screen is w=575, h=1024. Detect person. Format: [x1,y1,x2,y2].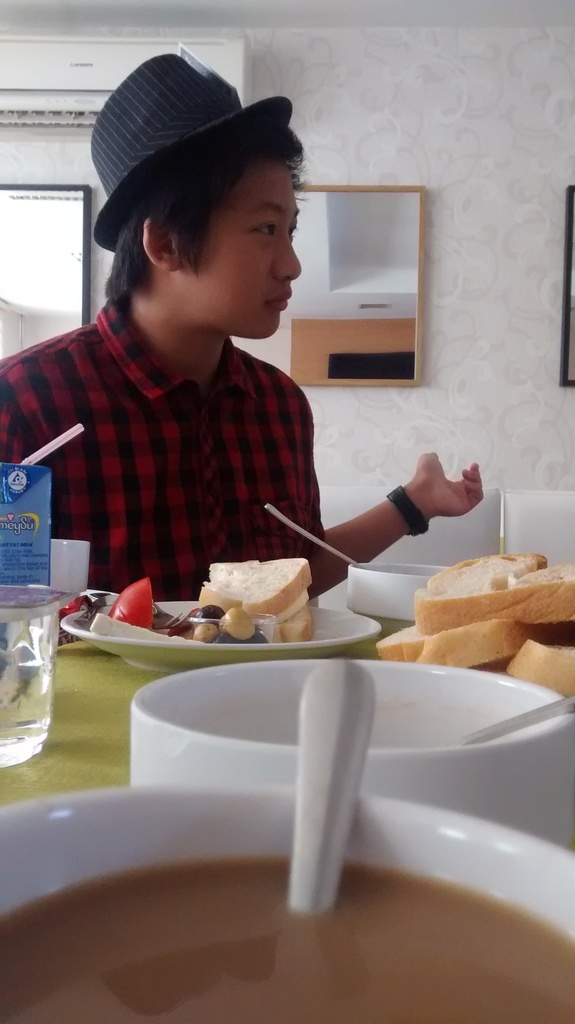
[28,67,383,639].
